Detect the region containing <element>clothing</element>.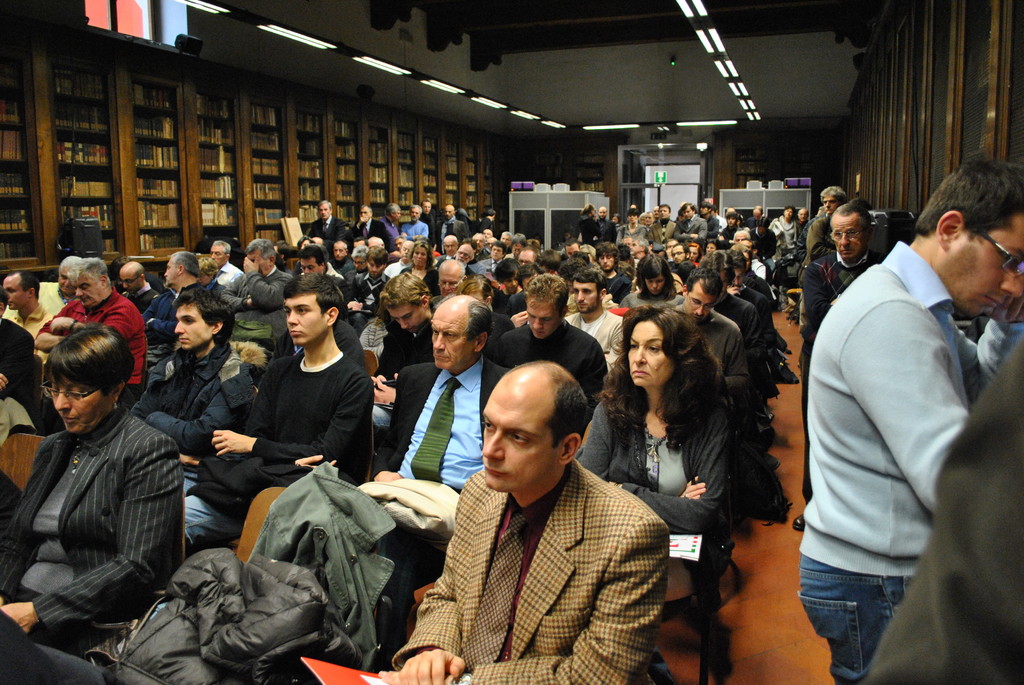
left=435, top=212, right=458, bottom=238.
